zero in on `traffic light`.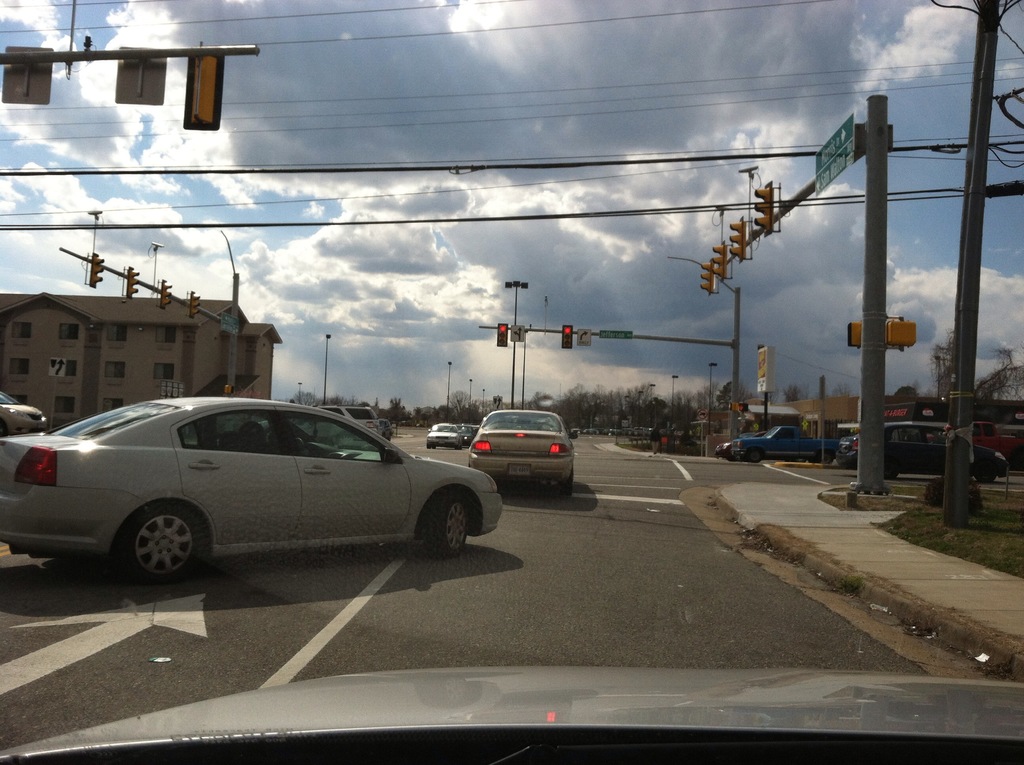
Zeroed in: {"x1": 497, "y1": 321, "x2": 509, "y2": 346}.
